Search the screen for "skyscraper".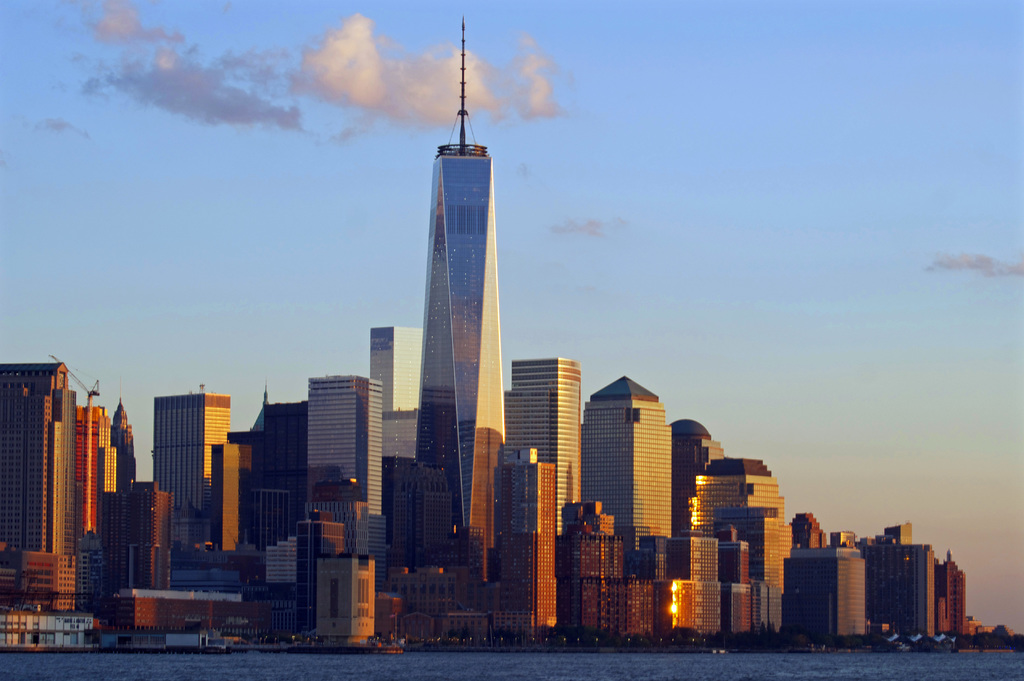
Found at (377,49,535,576).
